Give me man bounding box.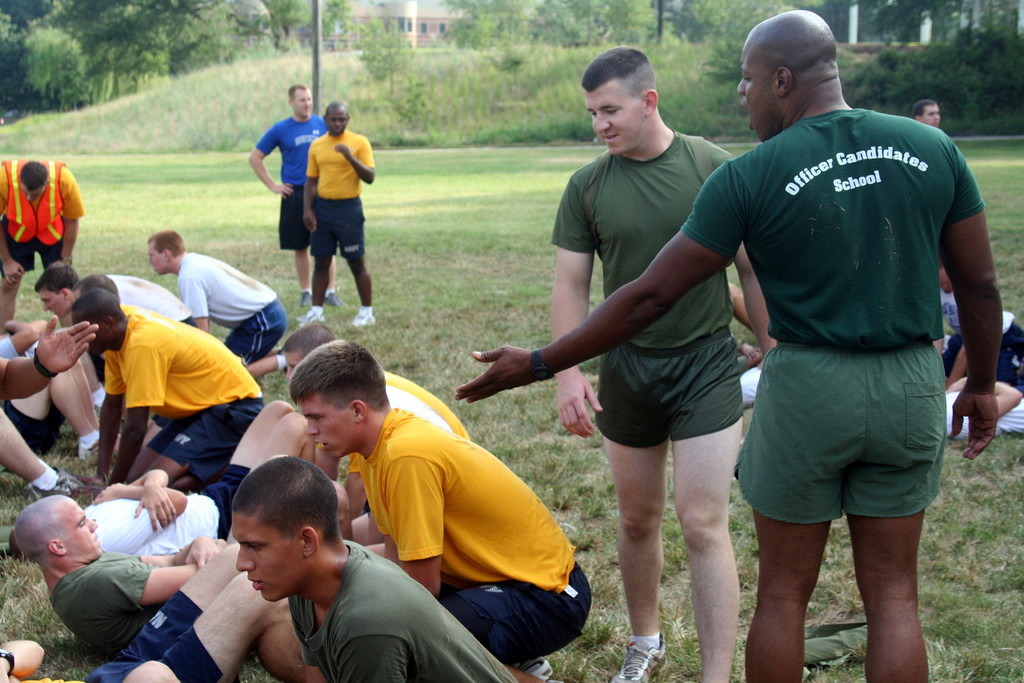
l=12, t=482, r=225, b=647.
